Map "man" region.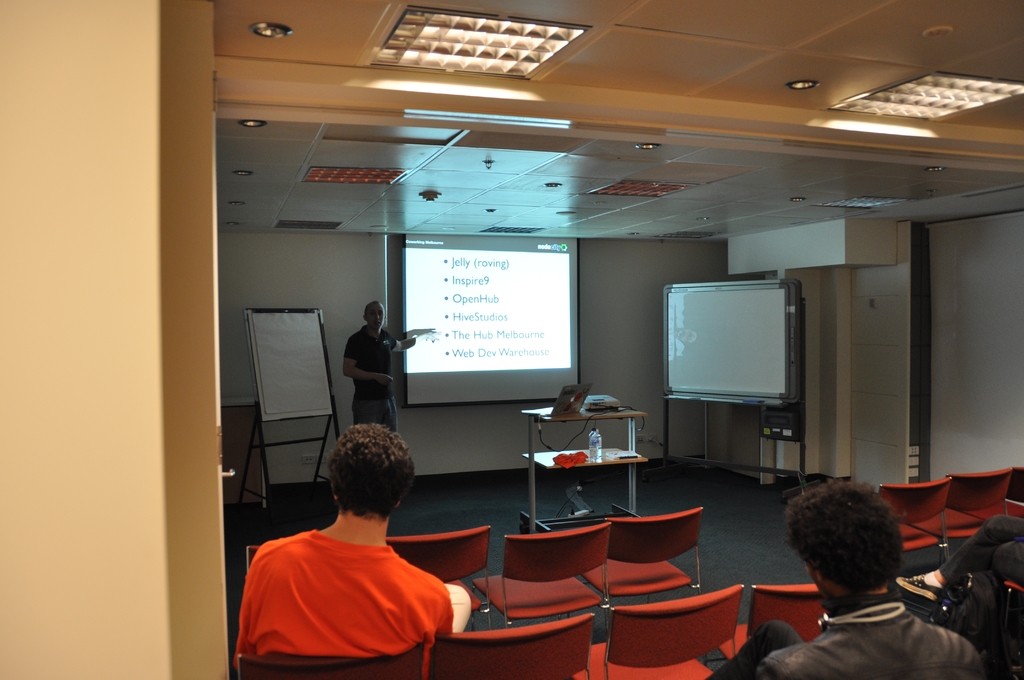
Mapped to detection(703, 474, 989, 679).
